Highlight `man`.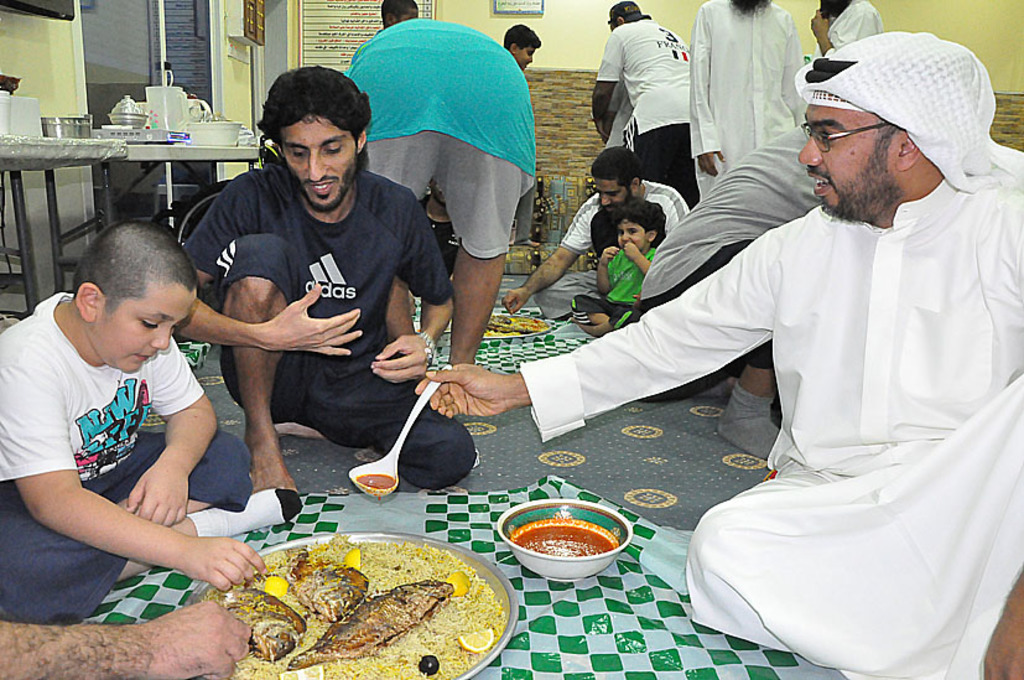
Highlighted region: BBox(170, 67, 478, 519).
